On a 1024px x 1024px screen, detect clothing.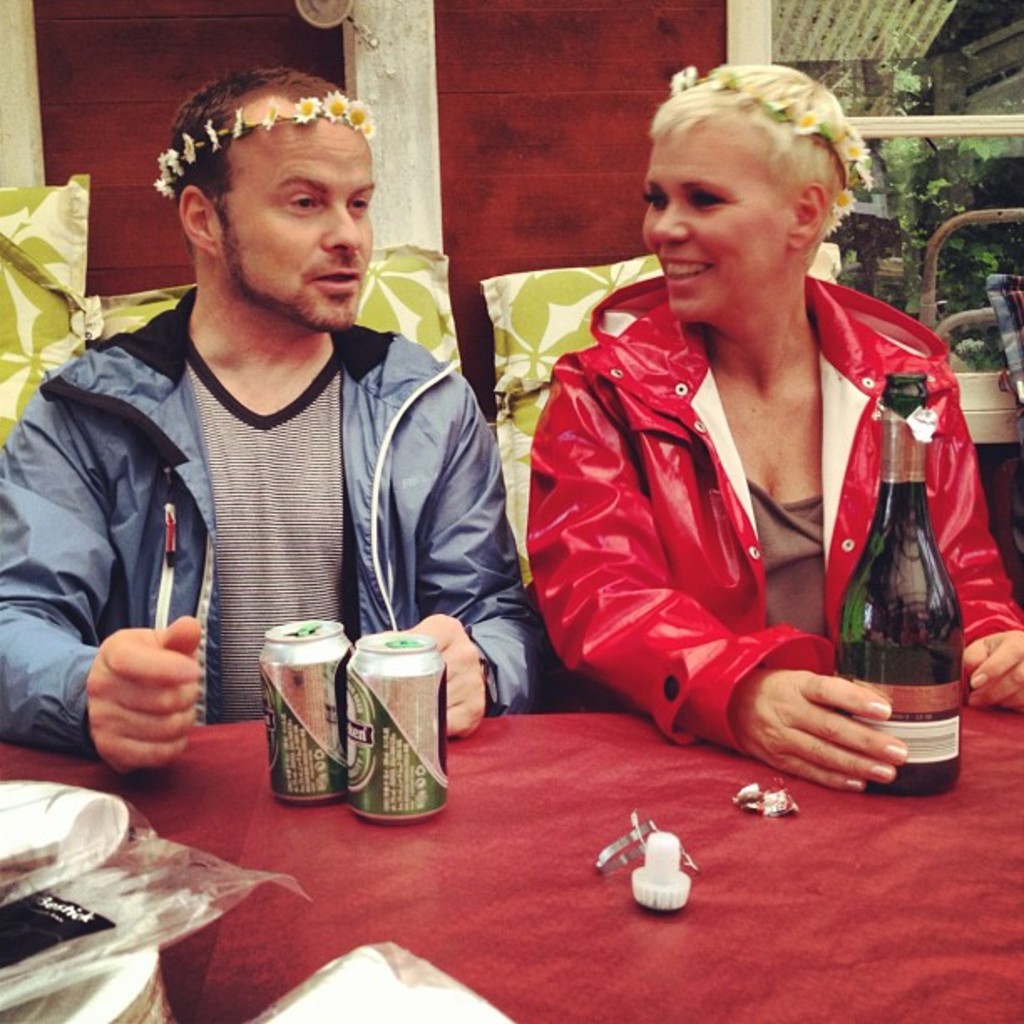
BBox(519, 261, 1022, 755).
